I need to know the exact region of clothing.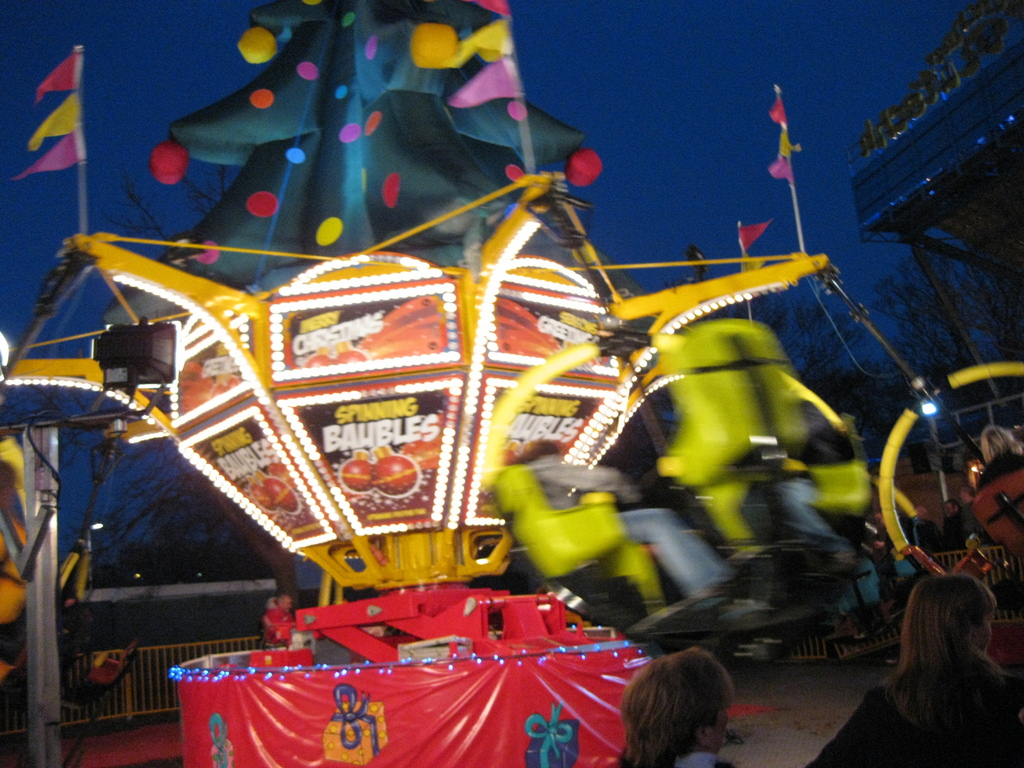
Region: (673,749,744,766).
